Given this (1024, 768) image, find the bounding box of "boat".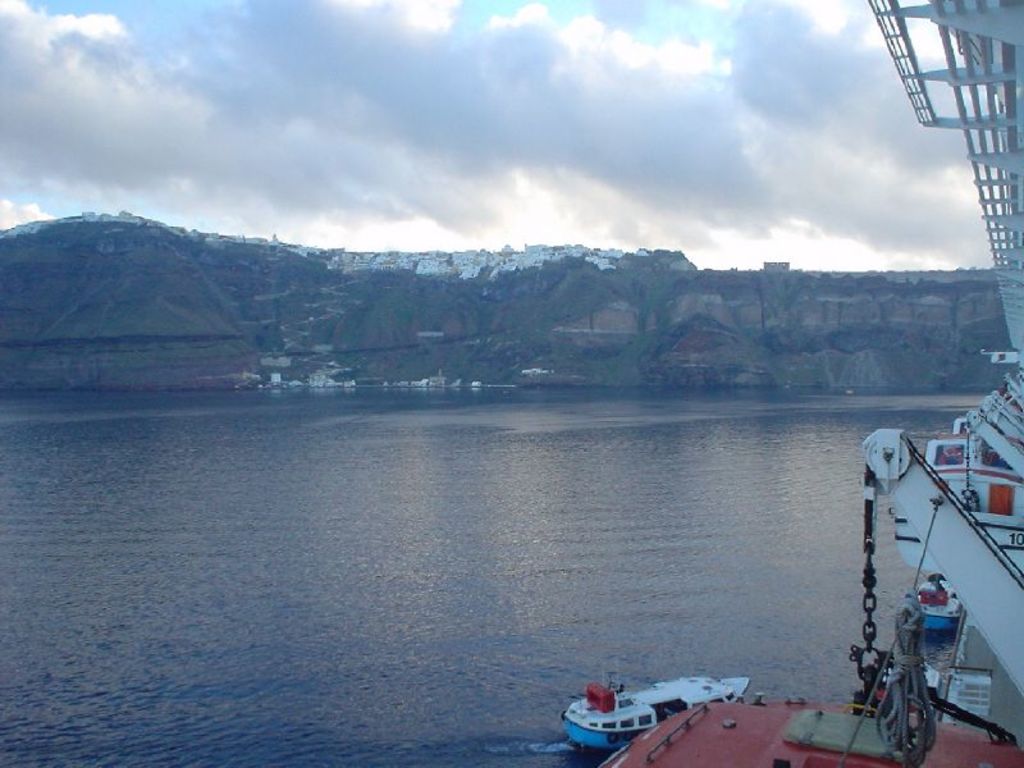
[left=589, top=0, right=1023, bottom=767].
